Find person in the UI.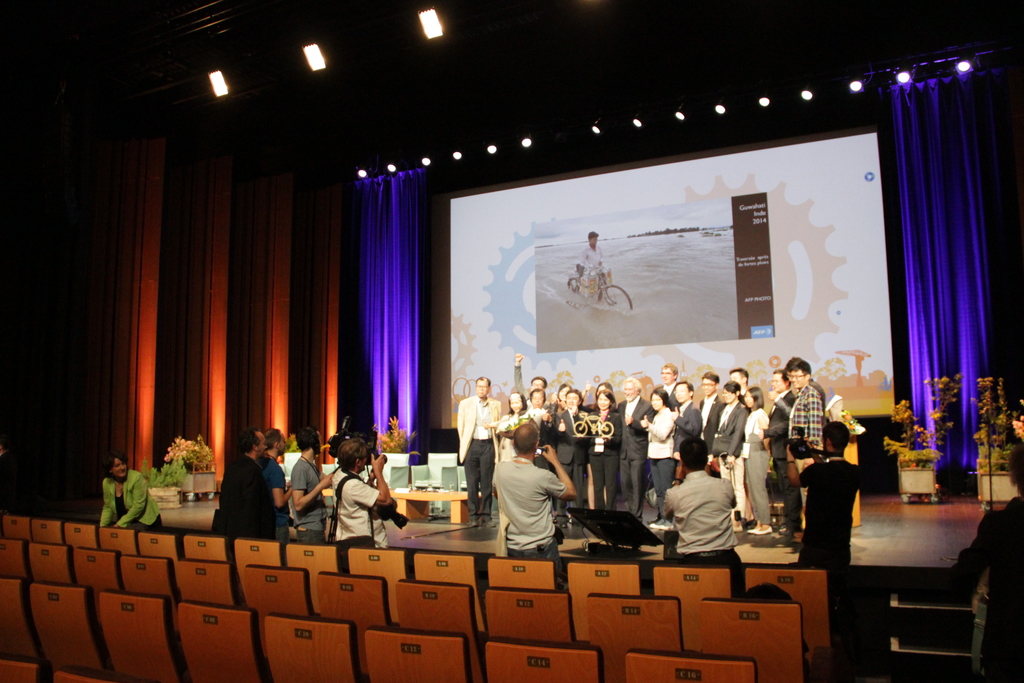
UI element at (660,440,744,569).
